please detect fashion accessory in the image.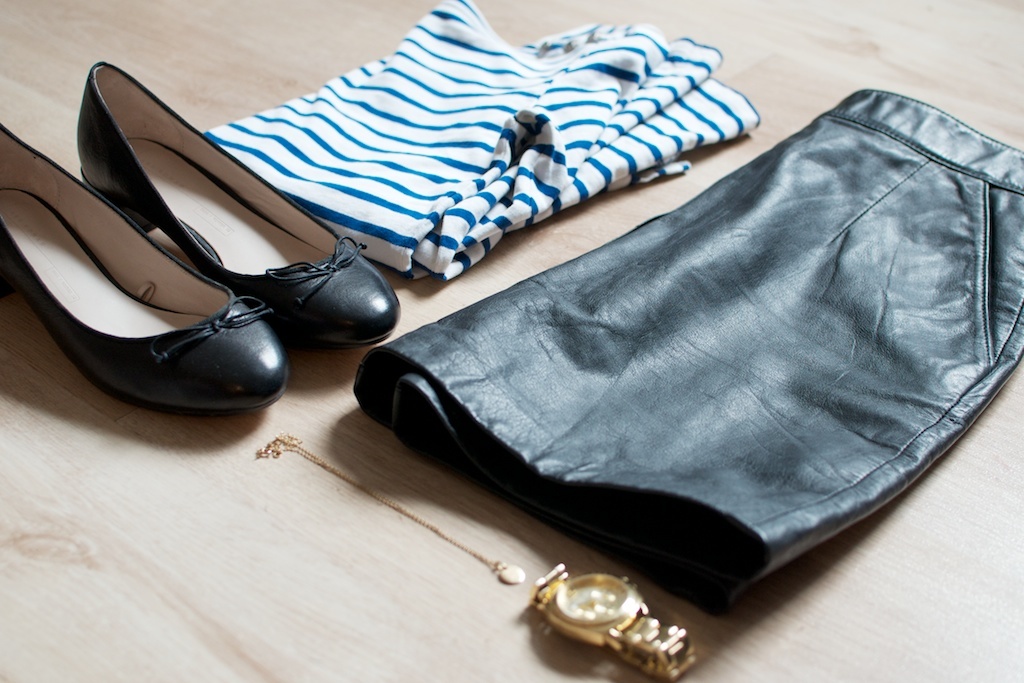
locate(529, 561, 700, 682).
